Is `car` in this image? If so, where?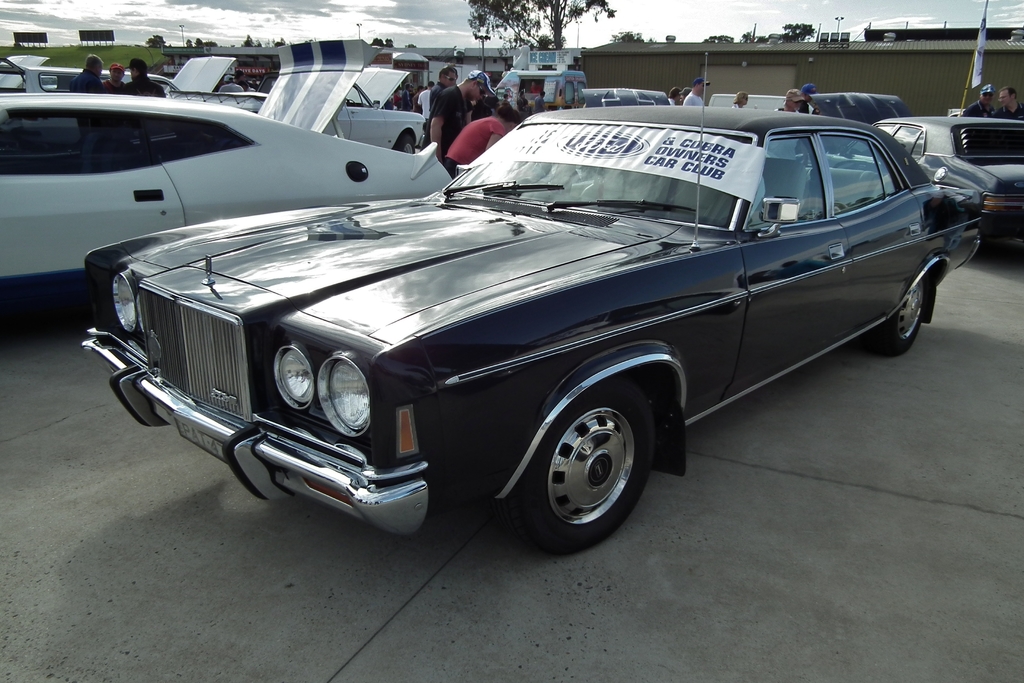
Yes, at select_region(846, 113, 1023, 256).
